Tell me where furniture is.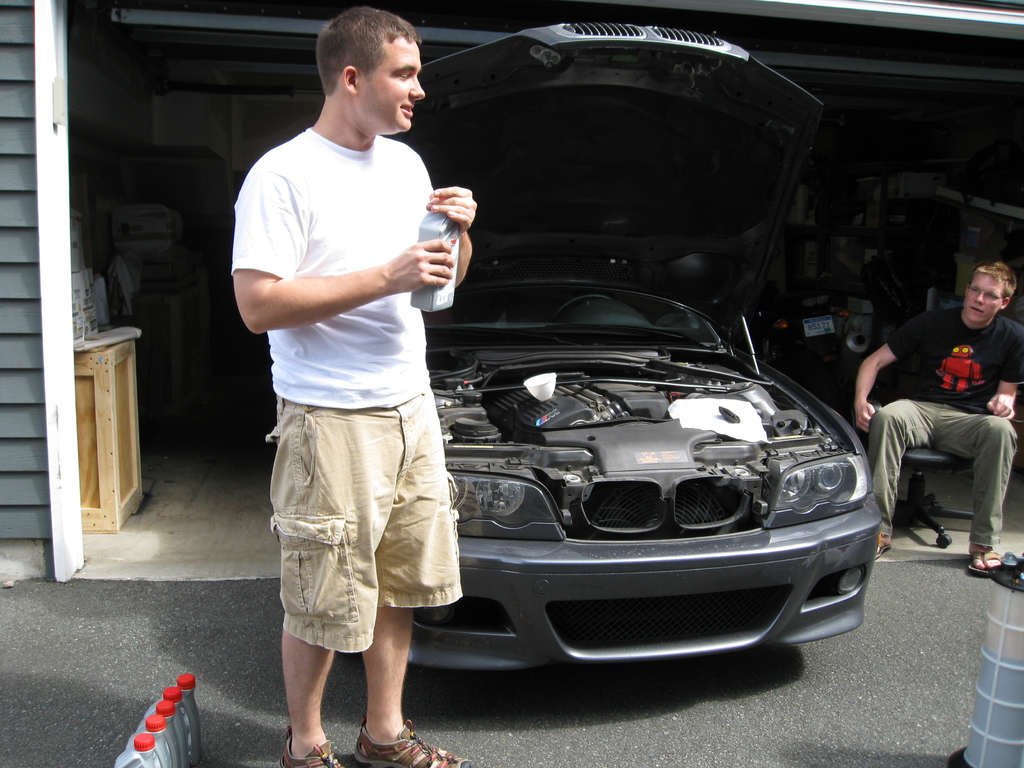
furniture is at box(77, 326, 139, 531).
